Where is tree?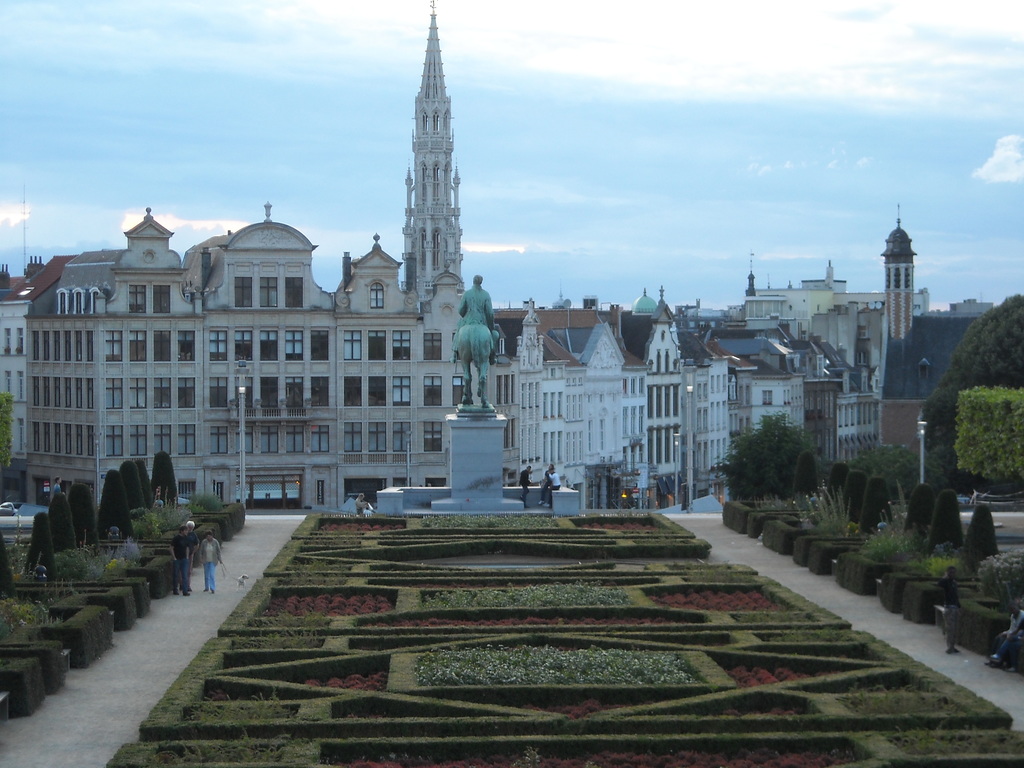
[705,407,828,504].
